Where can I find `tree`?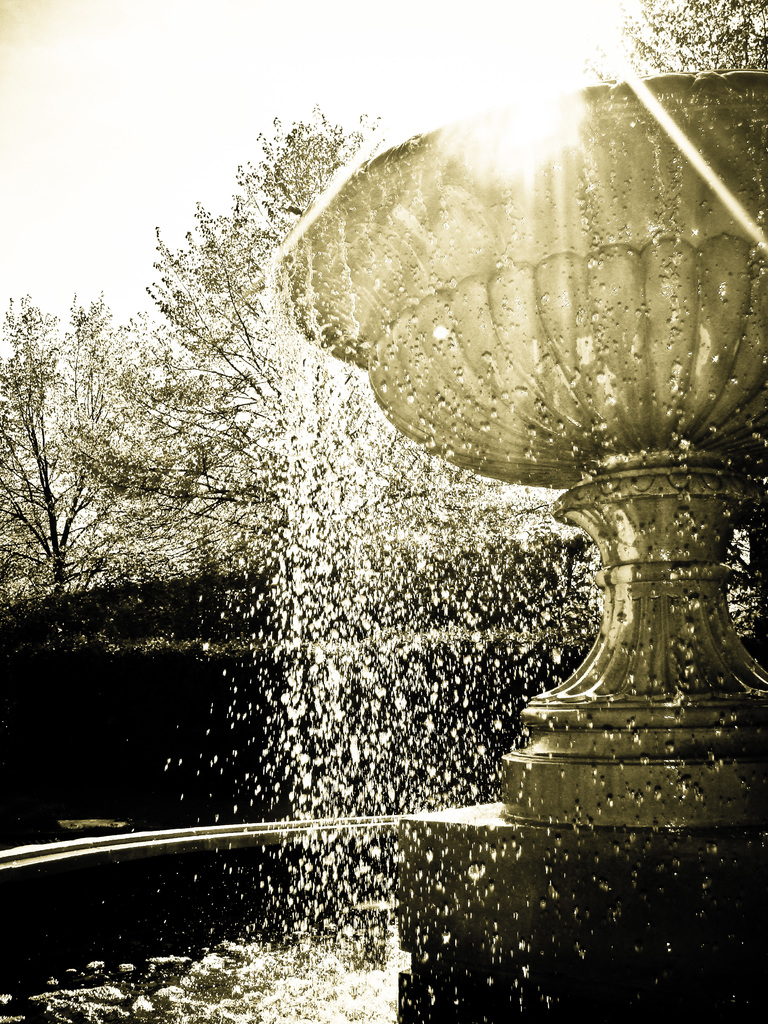
You can find it at rect(582, 0, 767, 78).
